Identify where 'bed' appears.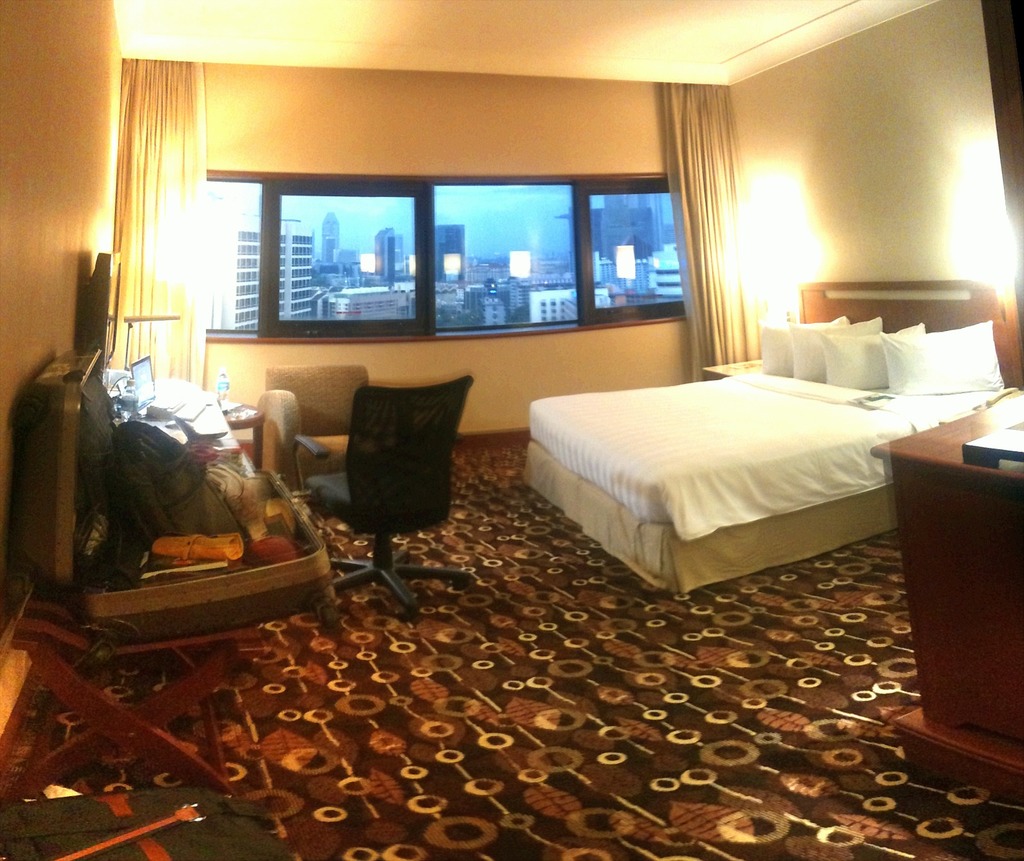
Appears at bbox=[534, 277, 1003, 596].
